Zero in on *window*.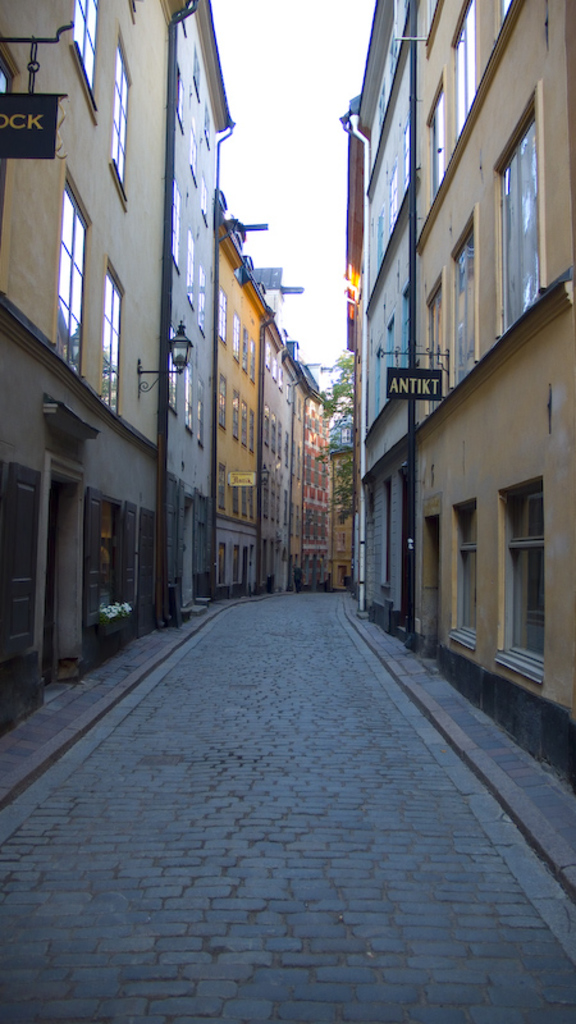
Zeroed in: box(269, 408, 278, 457).
